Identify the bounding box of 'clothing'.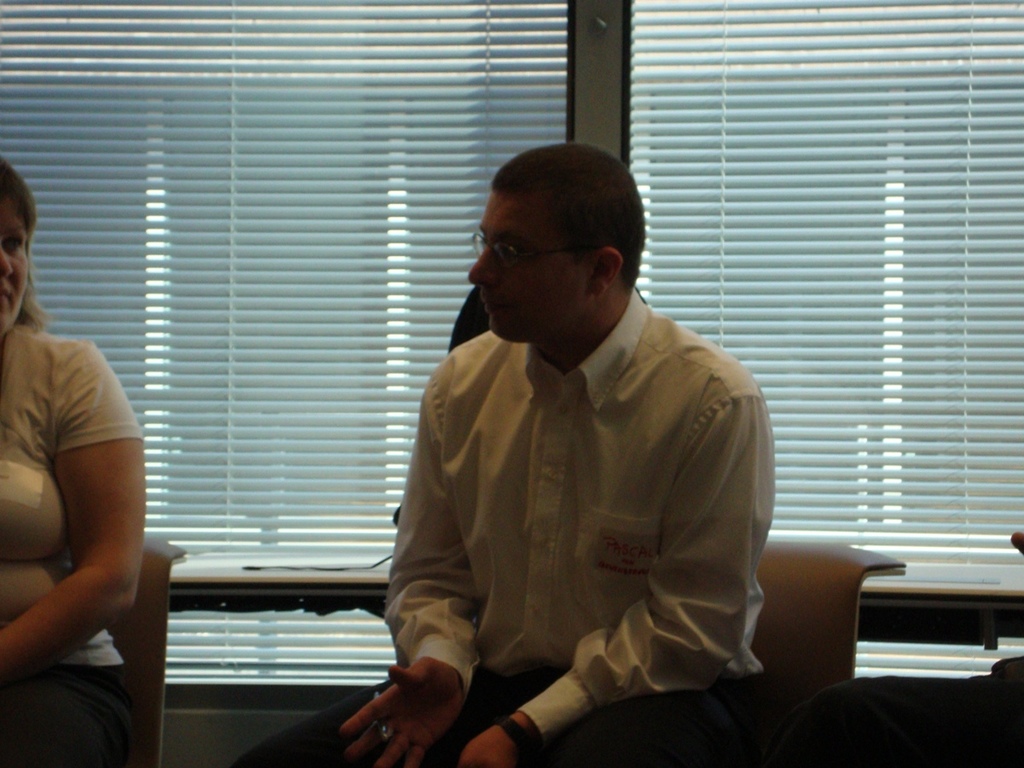
left=366, top=247, right=787, bottom=747.
